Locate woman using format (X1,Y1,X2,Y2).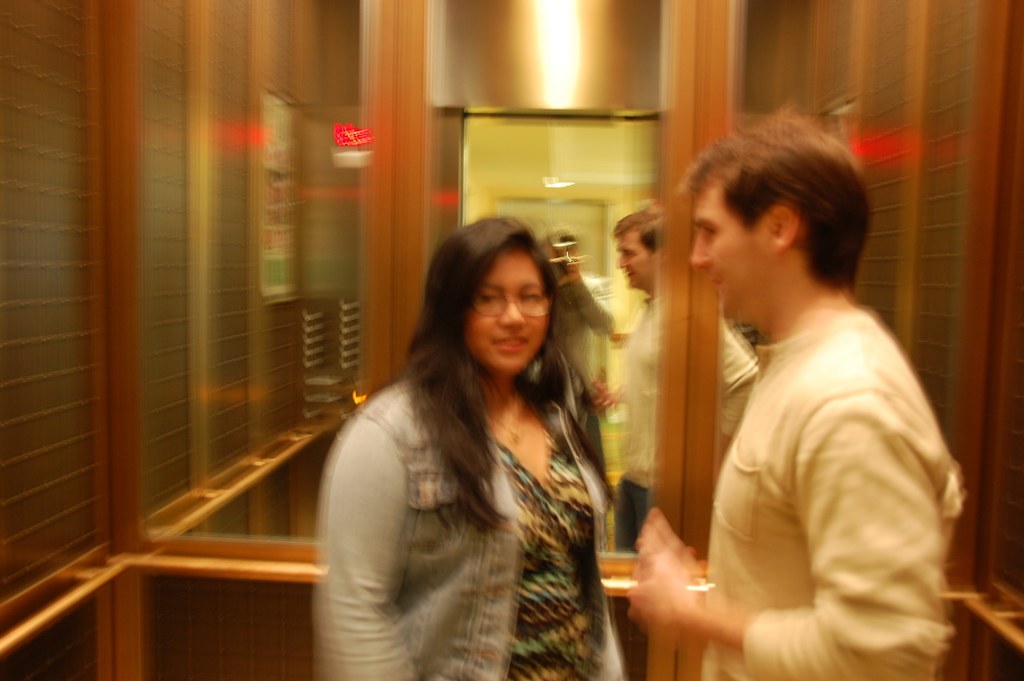
(339,201,630,636).
